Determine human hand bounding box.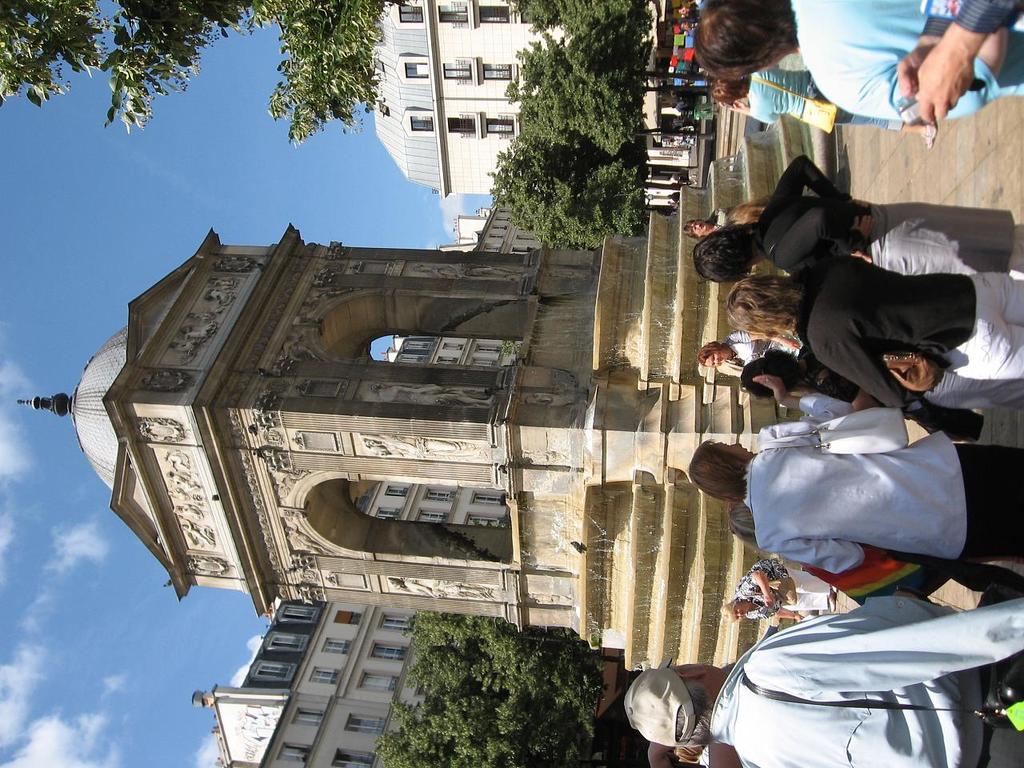
Determined: [x1=726, y1=100, x2=747, y2=116].
